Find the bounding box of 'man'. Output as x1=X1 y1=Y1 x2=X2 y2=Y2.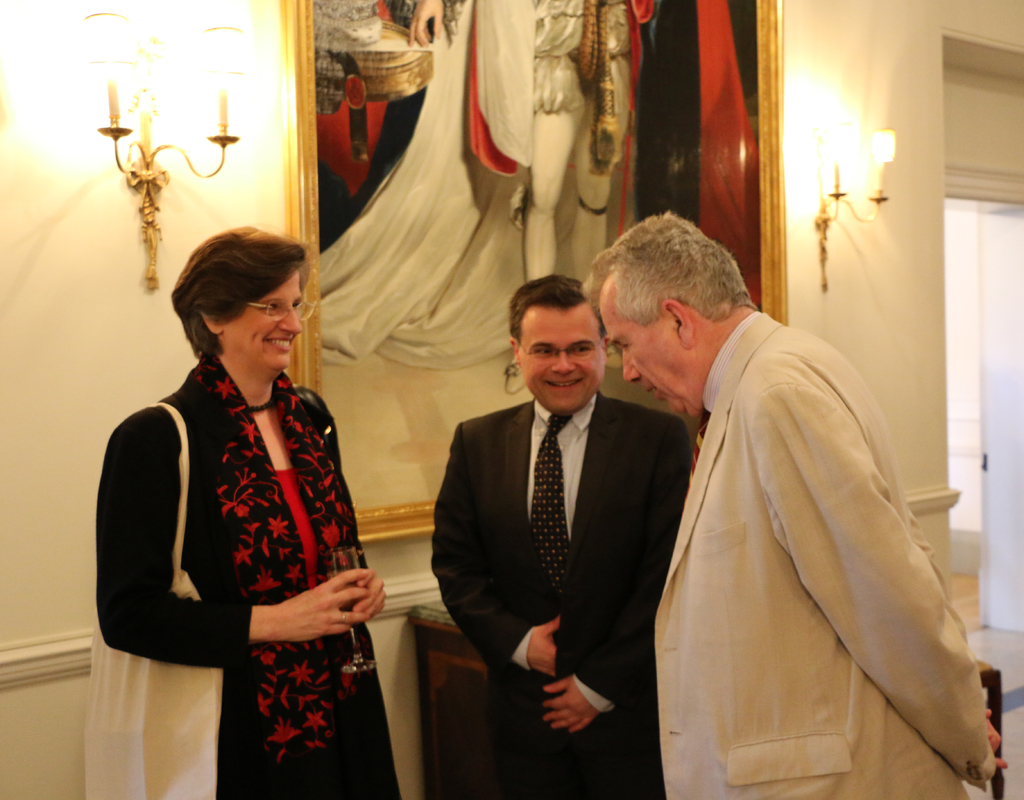
x1=596 y1=211 x2=1009 y2=799.
